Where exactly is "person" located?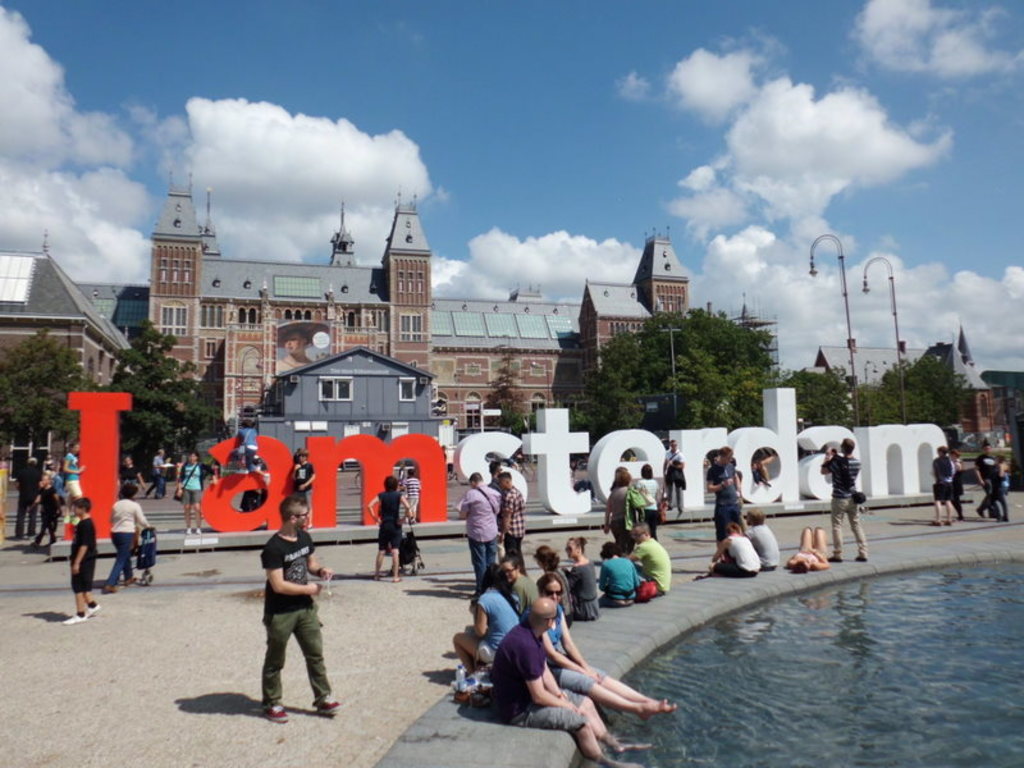
Its bounding box is (992,451,1010,521).
